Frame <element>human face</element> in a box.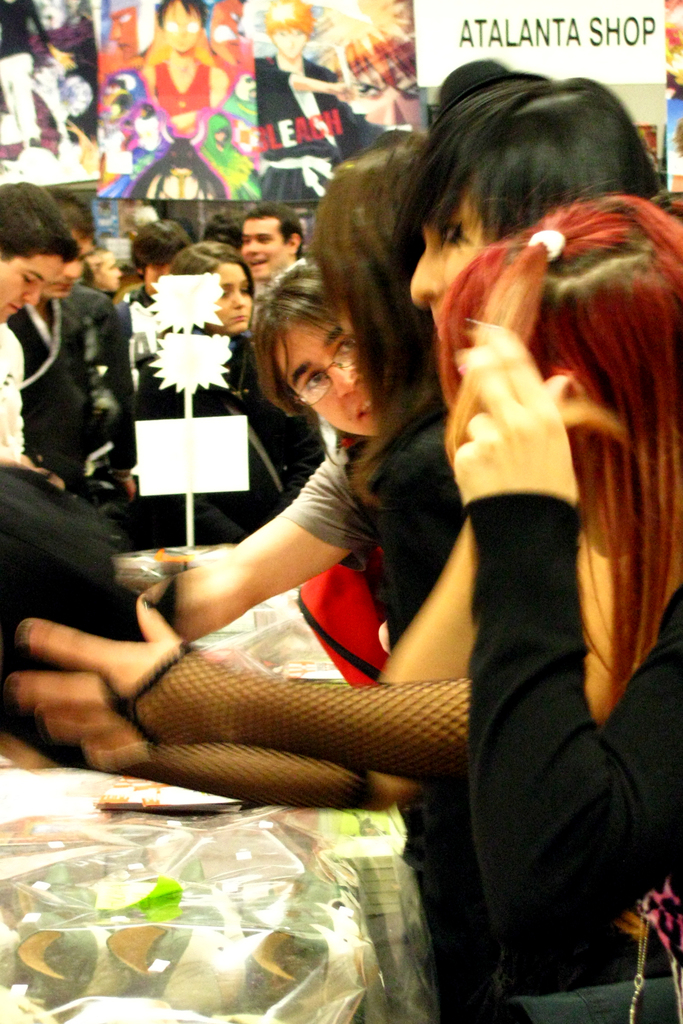
Rect(160, 1, 202, 54).
